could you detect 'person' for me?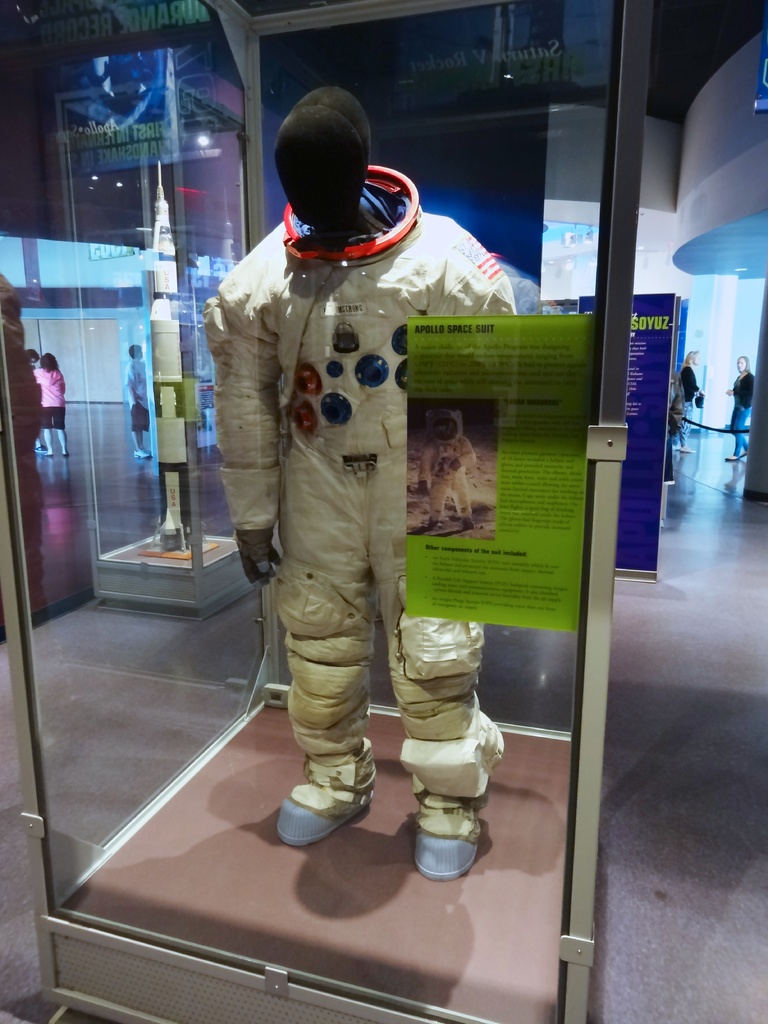
Detection result: 201/76/528/877.
